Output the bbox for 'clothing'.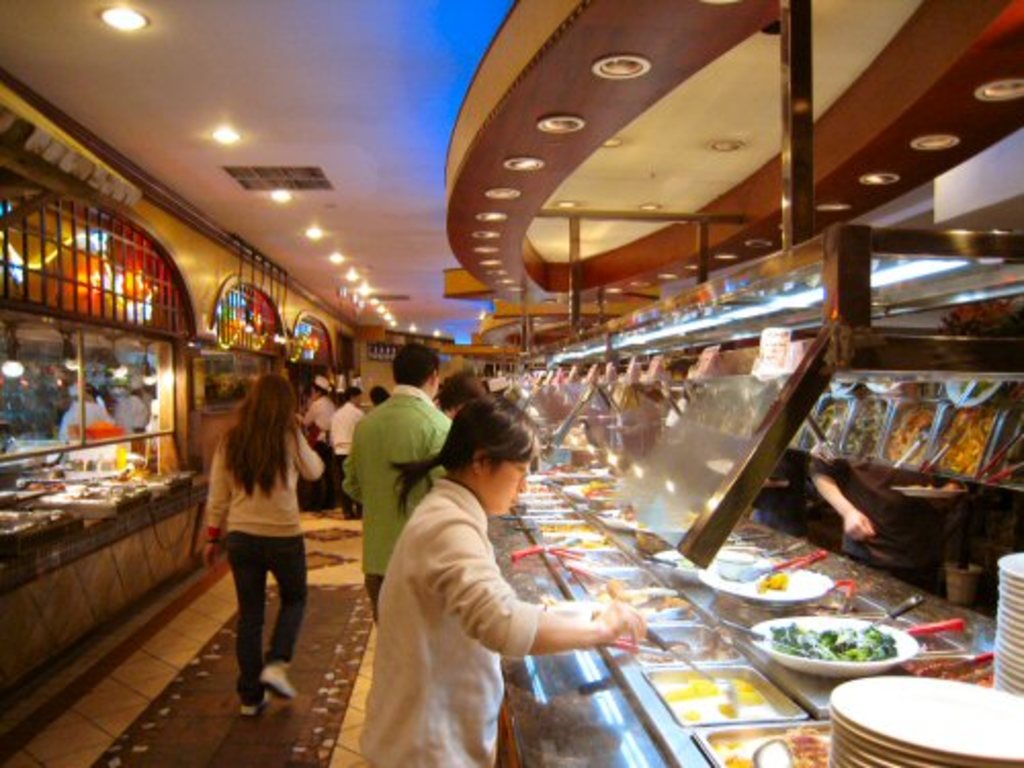
(330,403,365,512).
